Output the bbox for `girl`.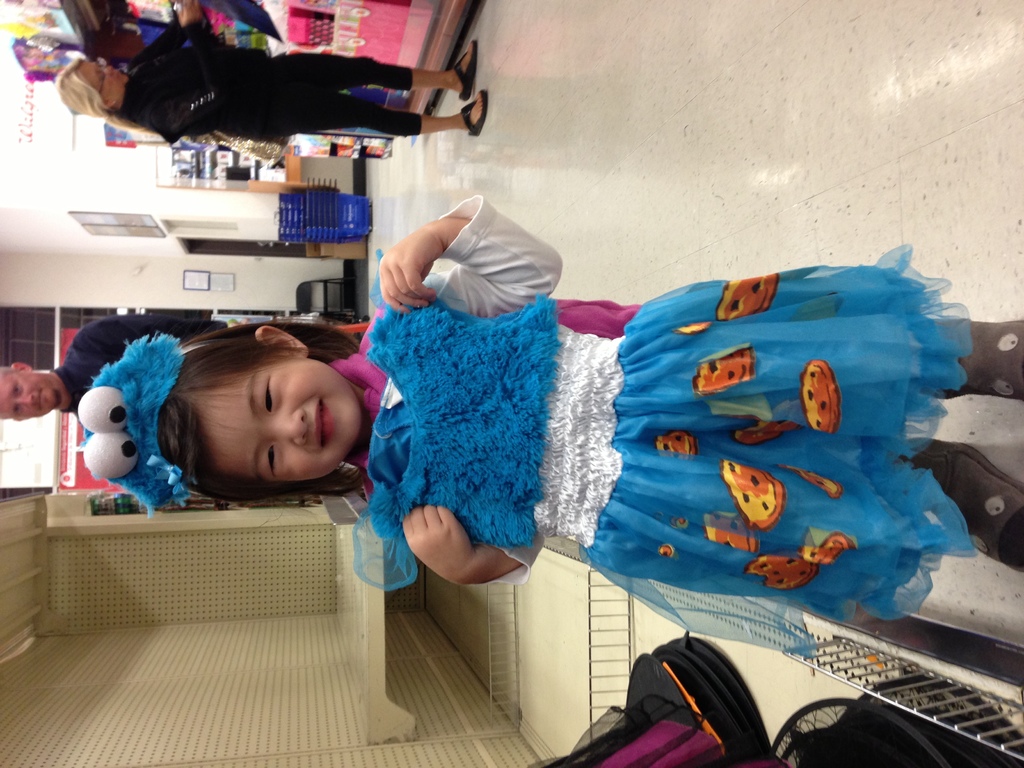
{"left": 74, "top": 189, "right": 1023, "bottom": 666}.
